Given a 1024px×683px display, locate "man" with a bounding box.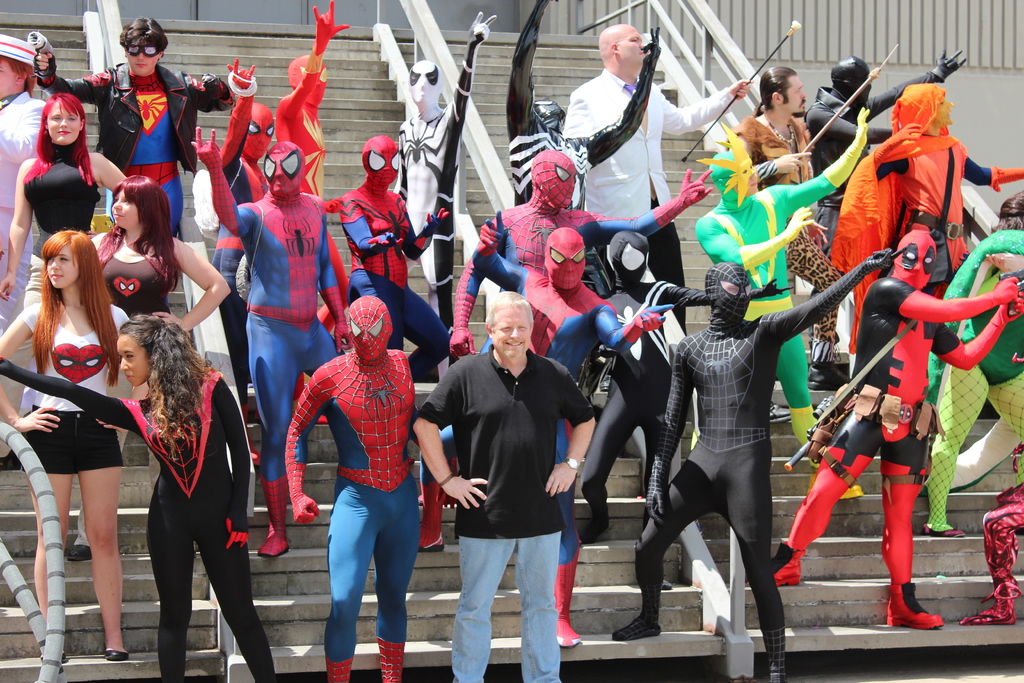
Located: l=339, t=134, r=451, b=381.
